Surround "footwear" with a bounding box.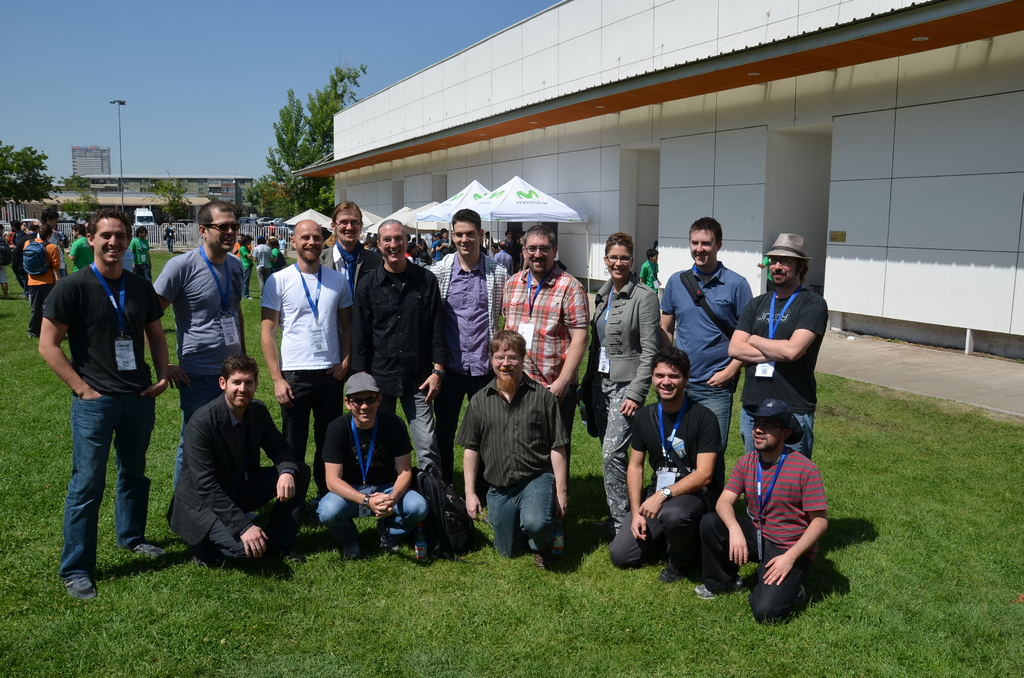
locate(339, 544, 361, 560).
